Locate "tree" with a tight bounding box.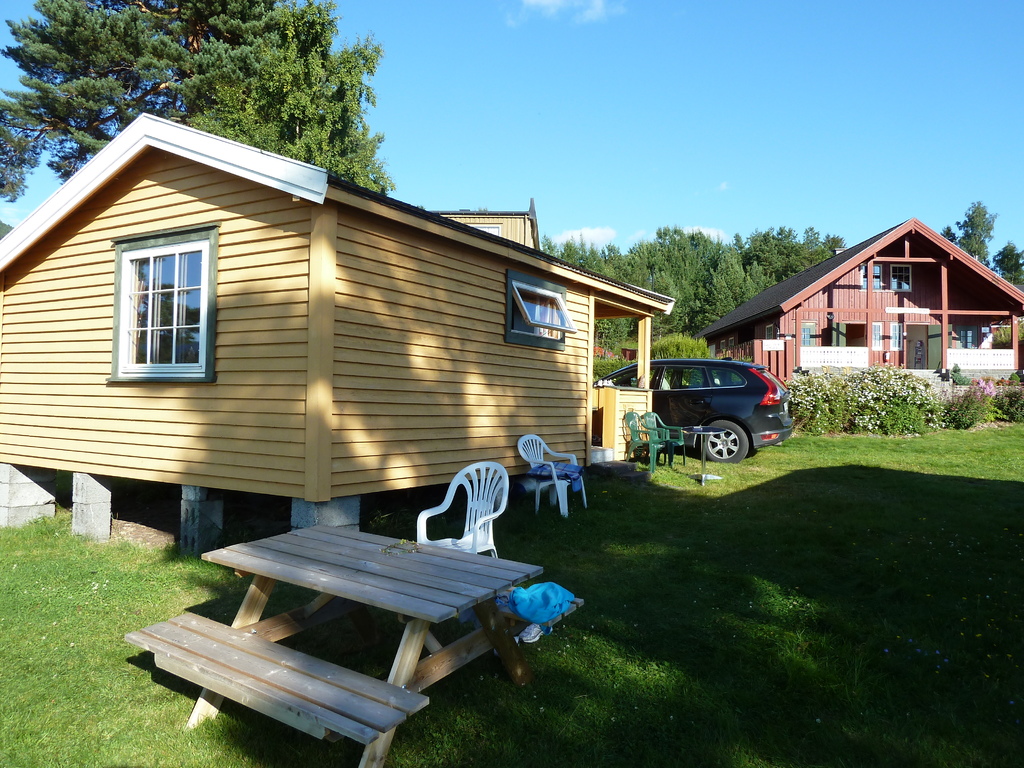
{"x1": 942, "y1": 214, "x2": 983, "y2": 249}.
